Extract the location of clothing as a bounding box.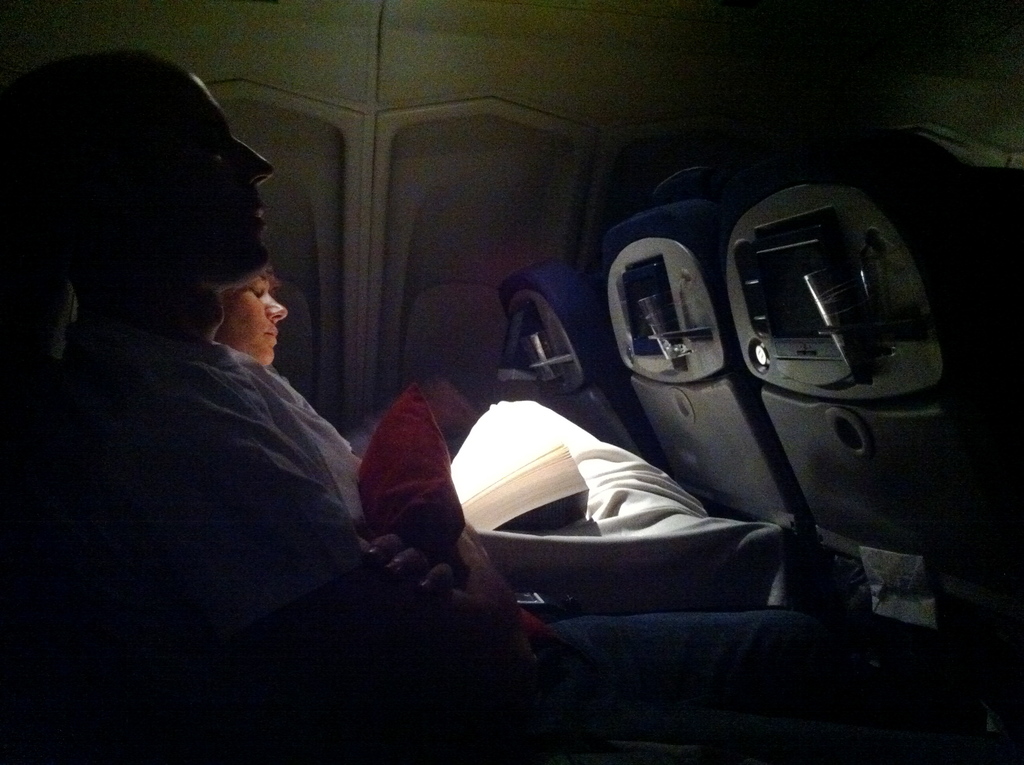
<region>83, 314, 358, 664</region>.
